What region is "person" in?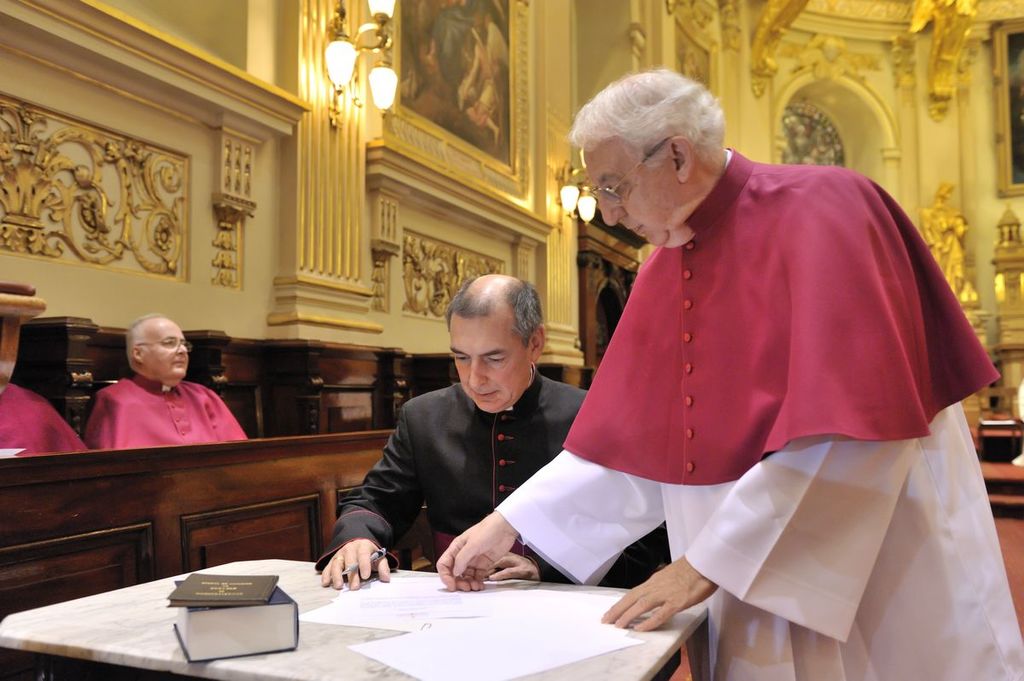
436 69 1022 680.
